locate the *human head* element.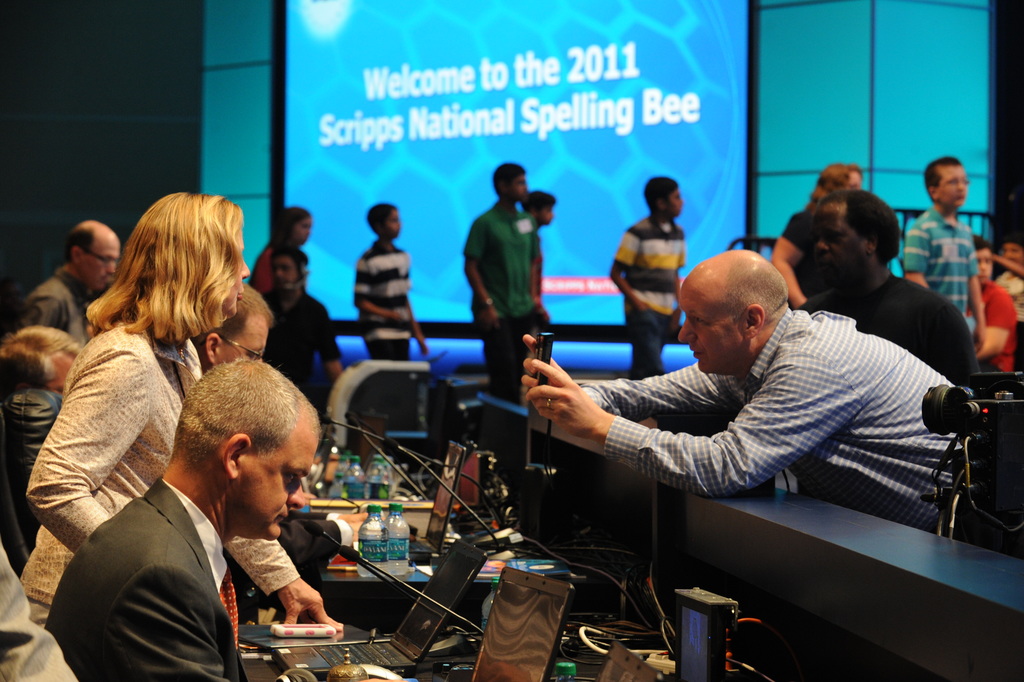
Element bbox: <box>519,186,557,229</box>.
